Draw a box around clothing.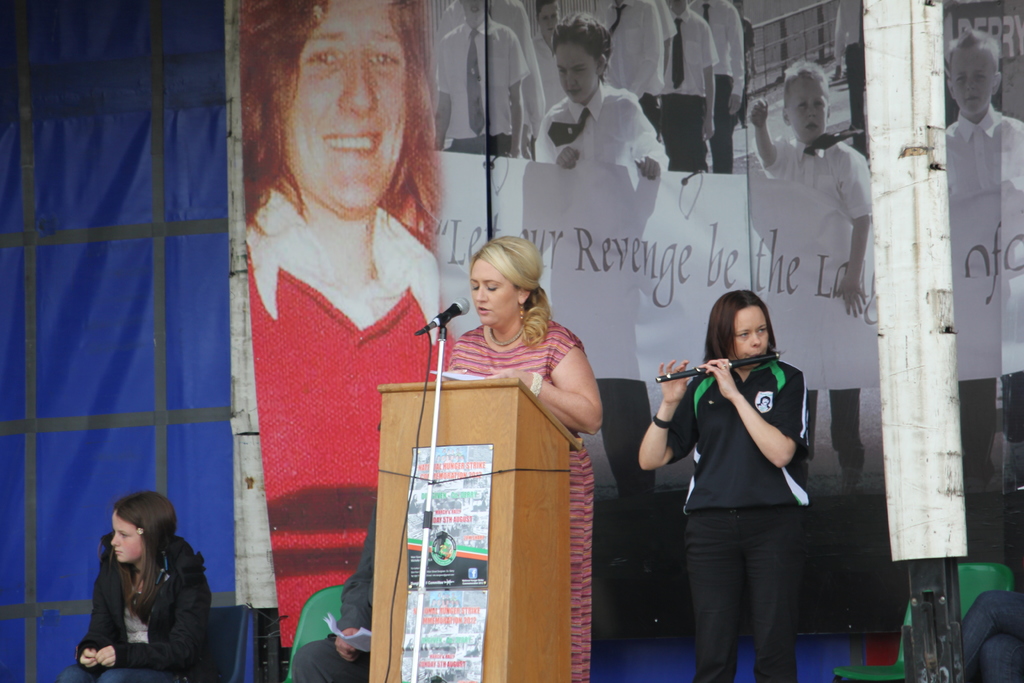
{"x1": 84, "y1": 543, "x2": 206, "y2": 682}.
